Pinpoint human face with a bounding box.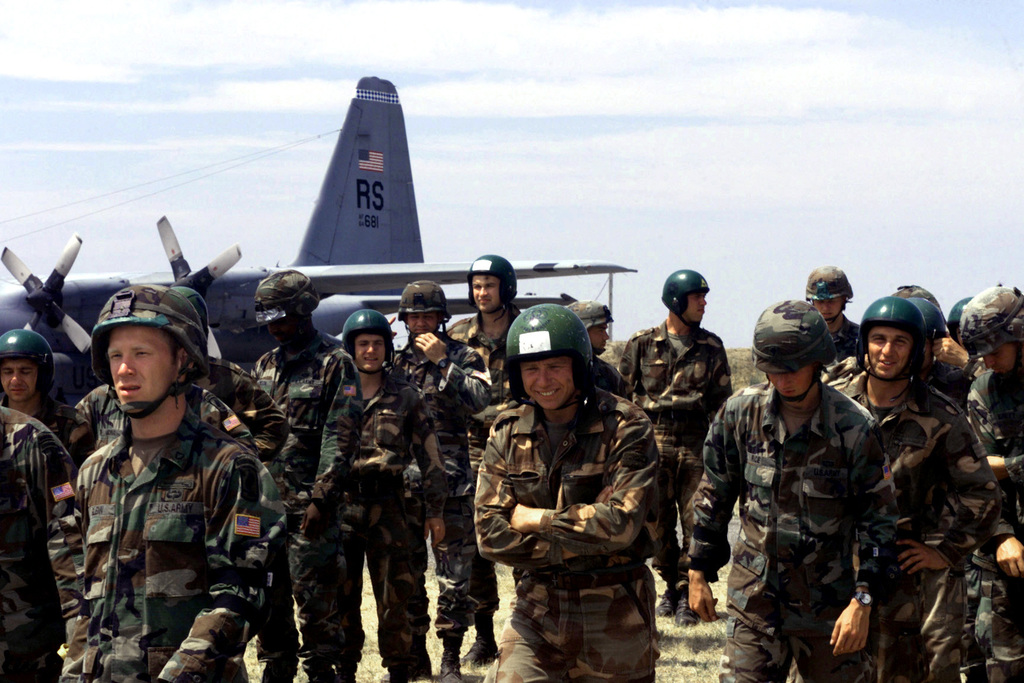
(591, 323, 612, 349).
